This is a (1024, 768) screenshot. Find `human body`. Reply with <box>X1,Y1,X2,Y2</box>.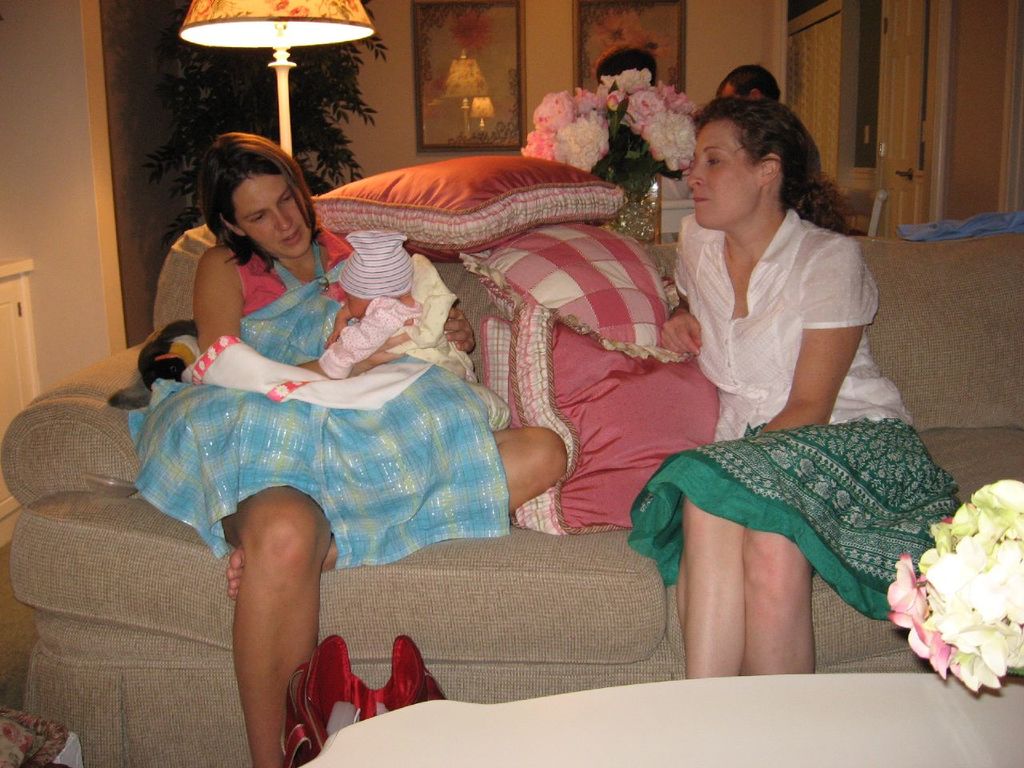
<box>670,115,914,642</box>.
